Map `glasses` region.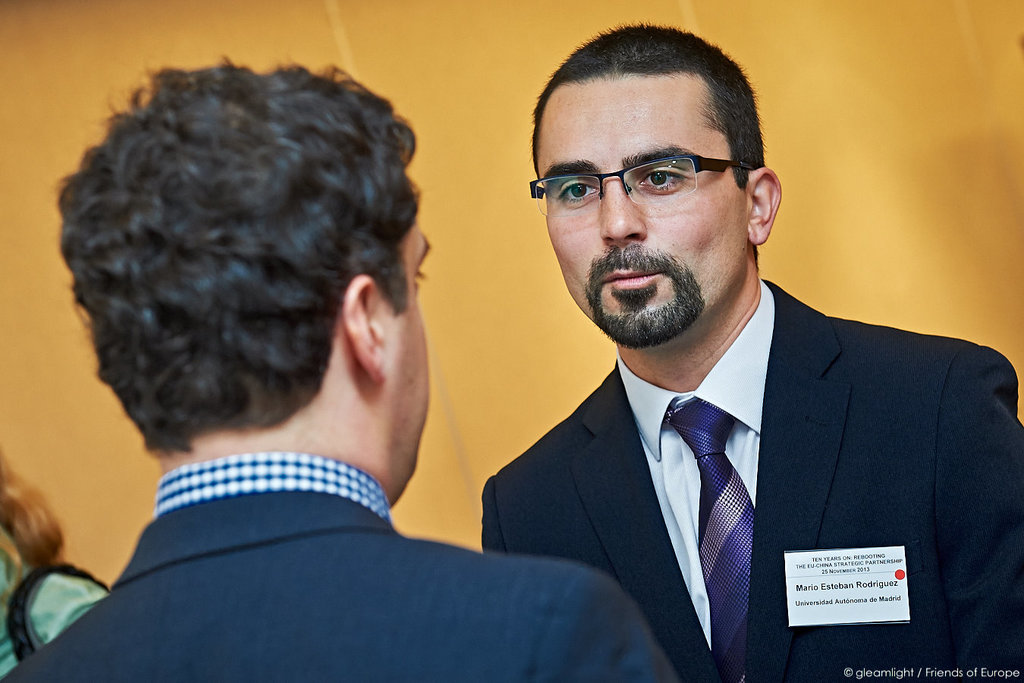
Mapped to 543, 142, 768, 208.
